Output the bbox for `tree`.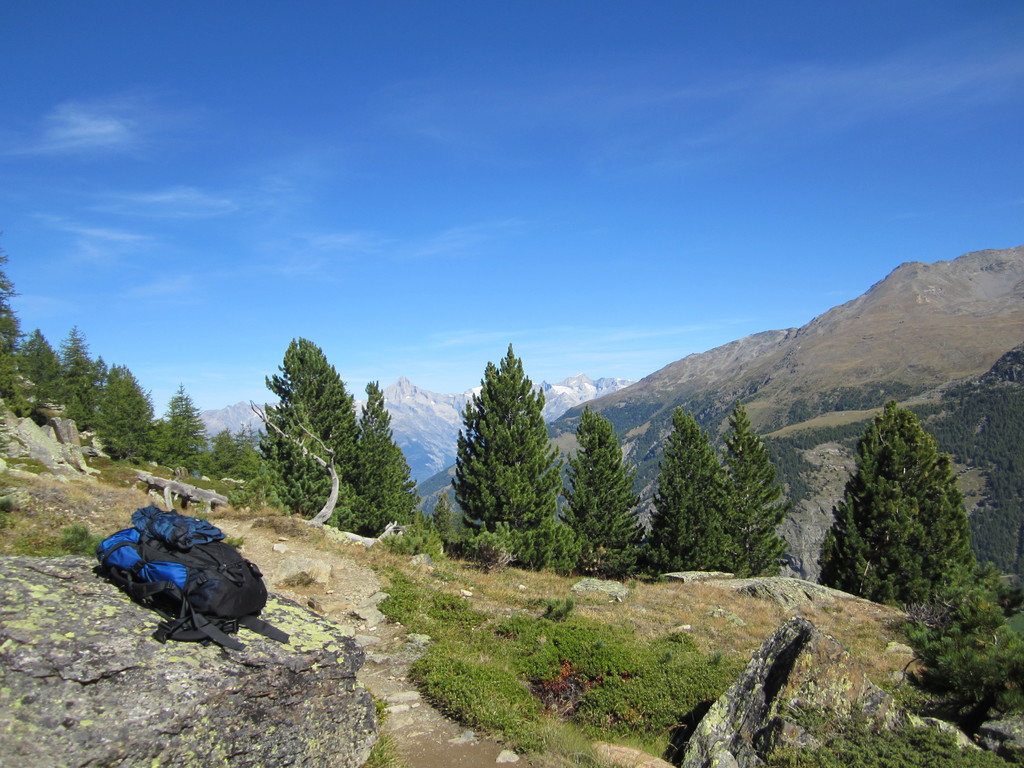
l=348, t=381, r=422, b=544.
